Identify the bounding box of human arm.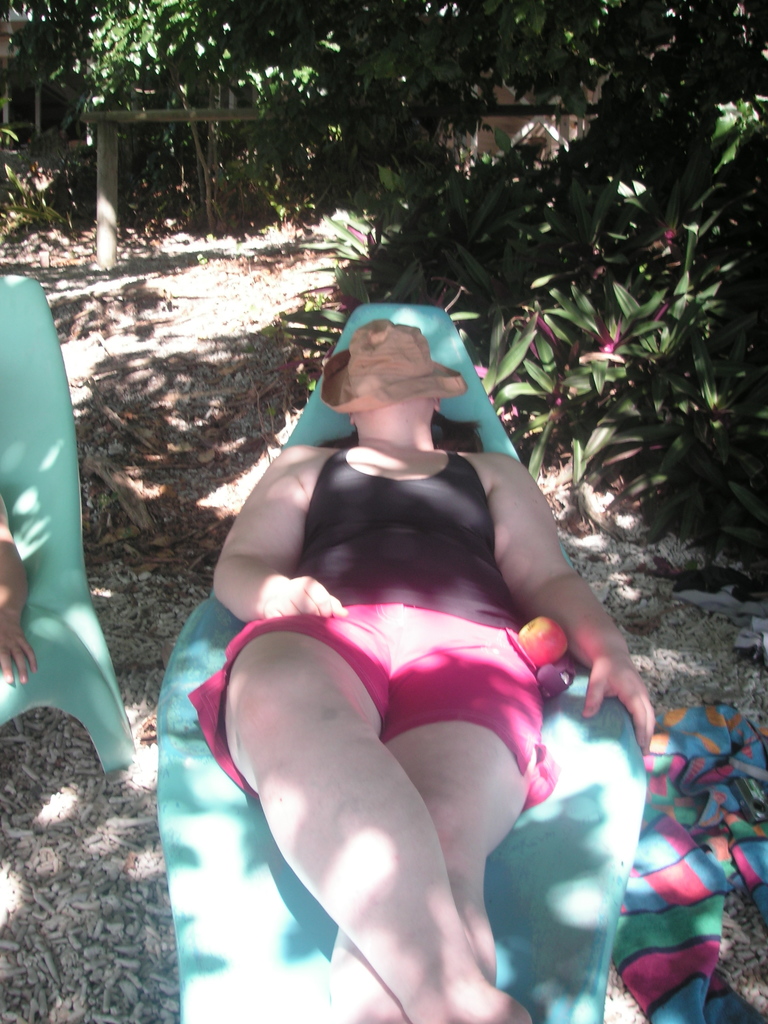
484 454 660 749.
